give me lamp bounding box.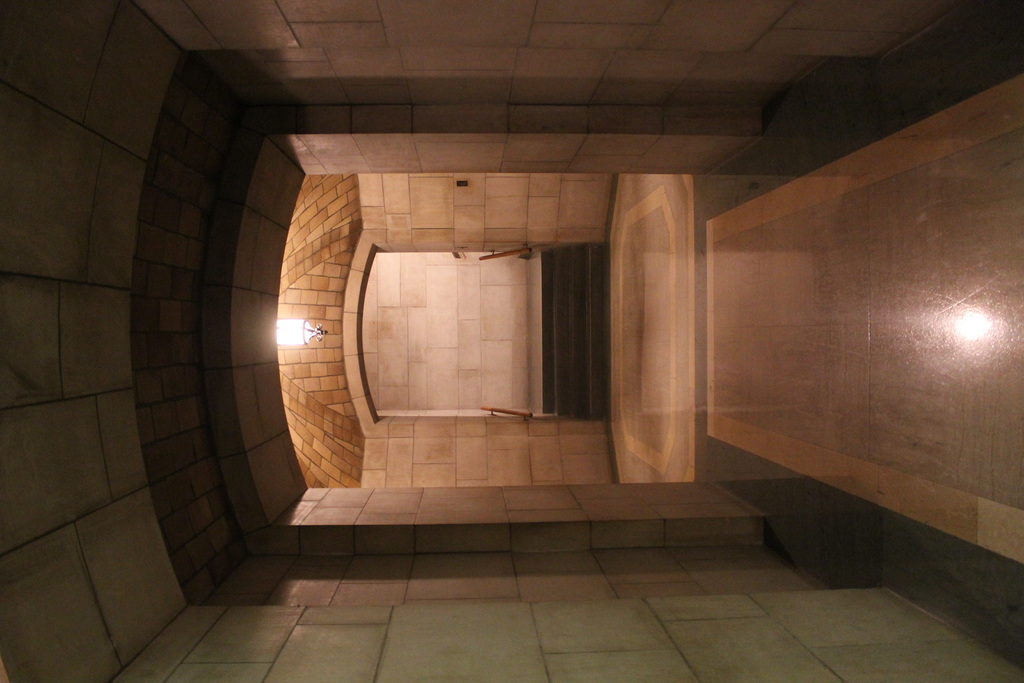
detection(268, 312, 331, 349).
